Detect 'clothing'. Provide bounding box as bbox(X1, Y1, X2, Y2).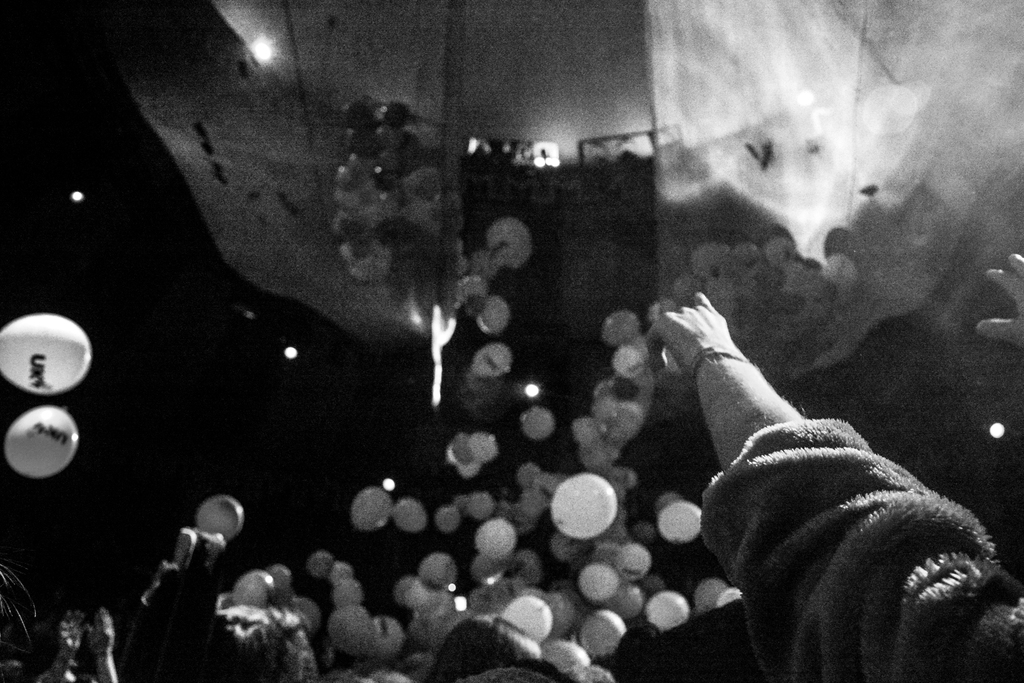
bbox(688, 420, 1023, 682).
